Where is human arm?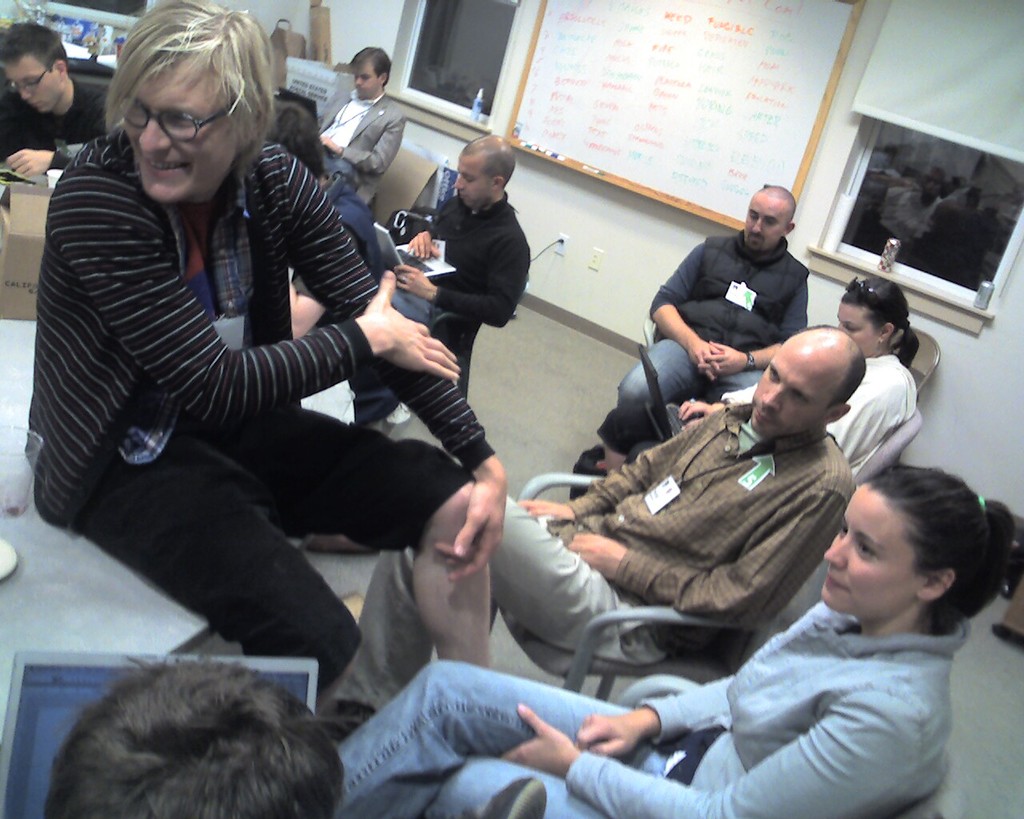
{"x1": 318, "y1": 111, "x2": 405, "y2": 175}.
